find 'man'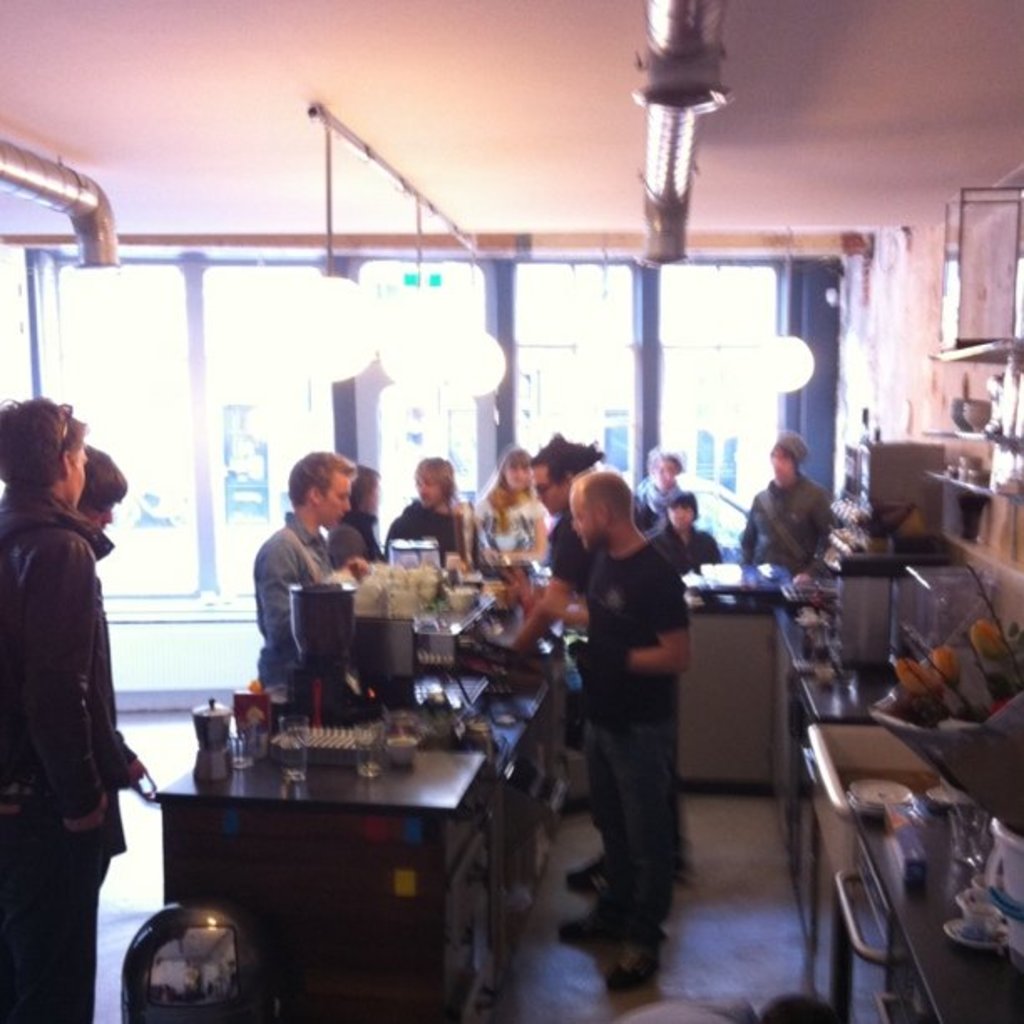
[719,438,825,589]
